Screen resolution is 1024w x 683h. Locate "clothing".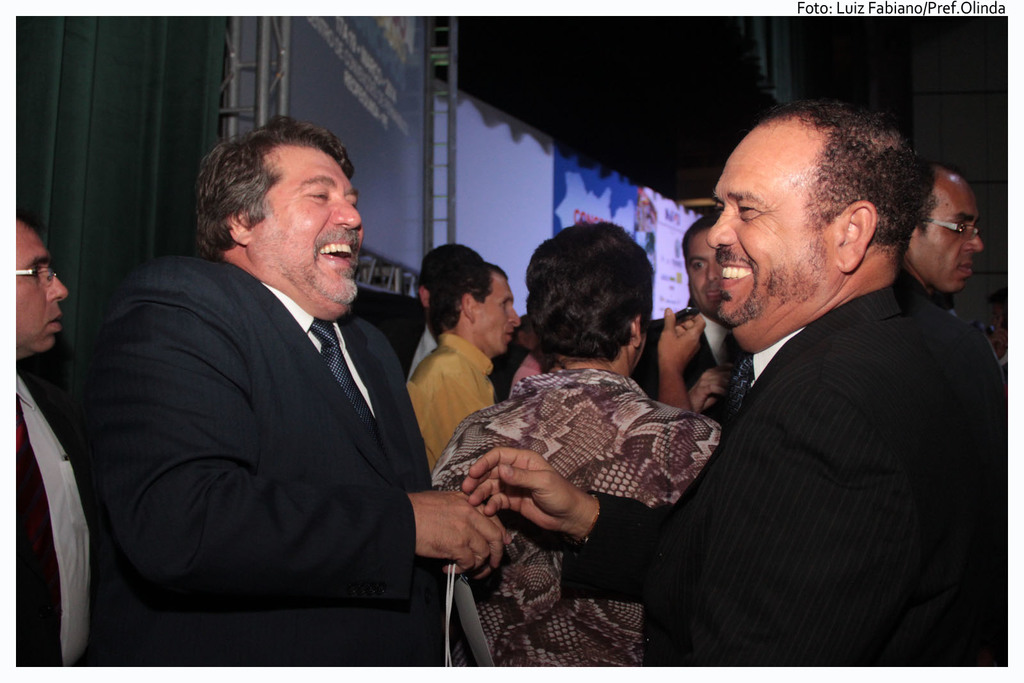
<bbox>15, 375, 101, 666</bbox>.
